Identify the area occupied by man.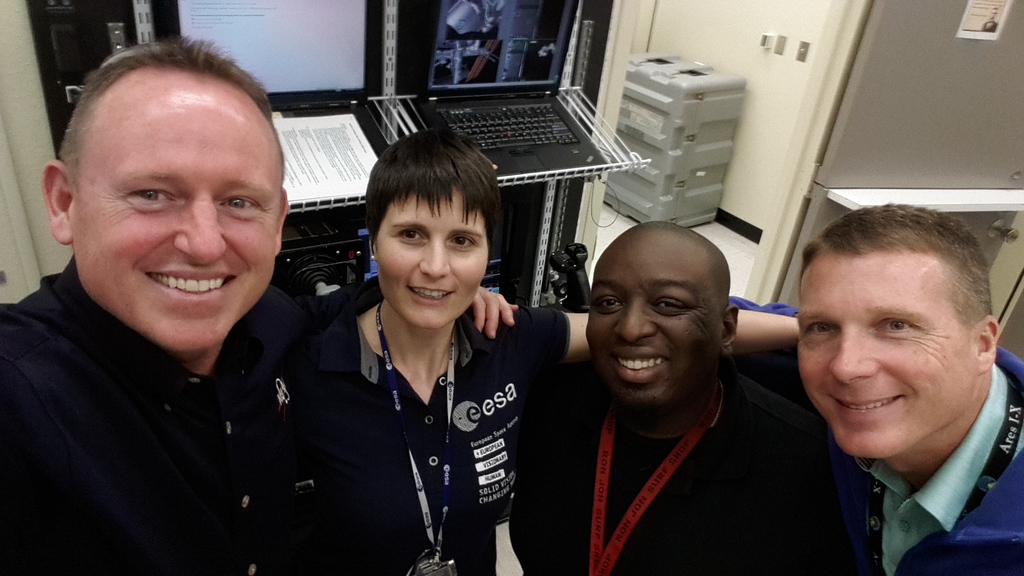
Area: crop(496, 214, 863, 575).
